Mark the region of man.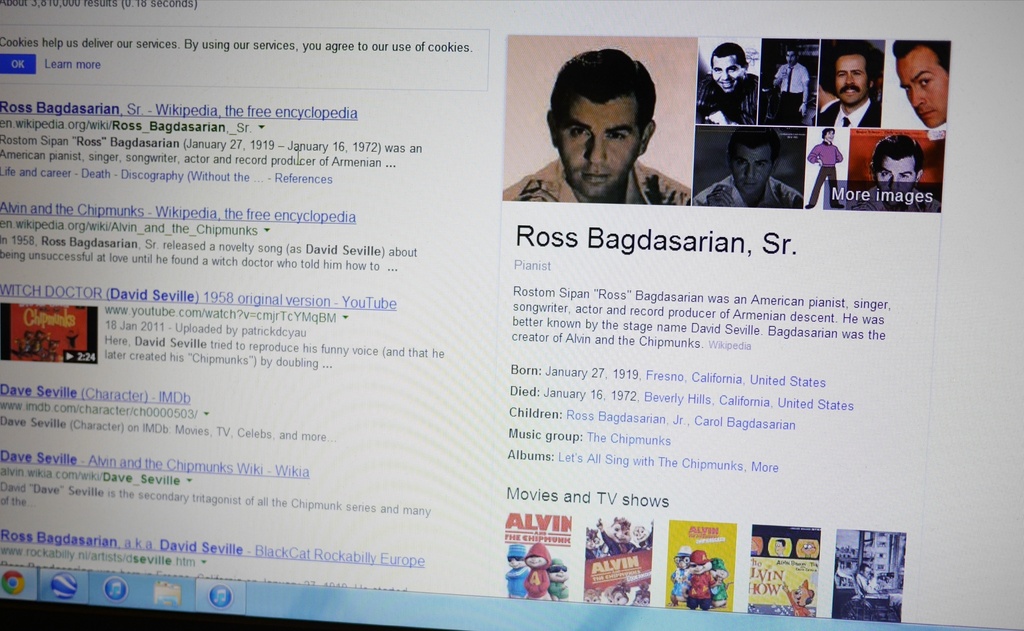
Region: locate(801, 120, 847, 215).
